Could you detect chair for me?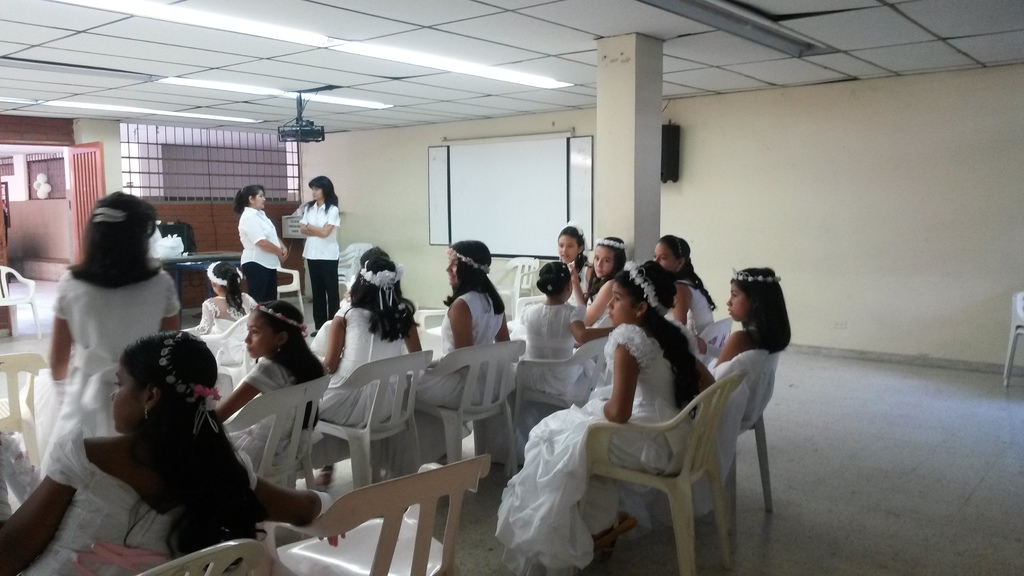
Detection result: 326:240:374:306.
